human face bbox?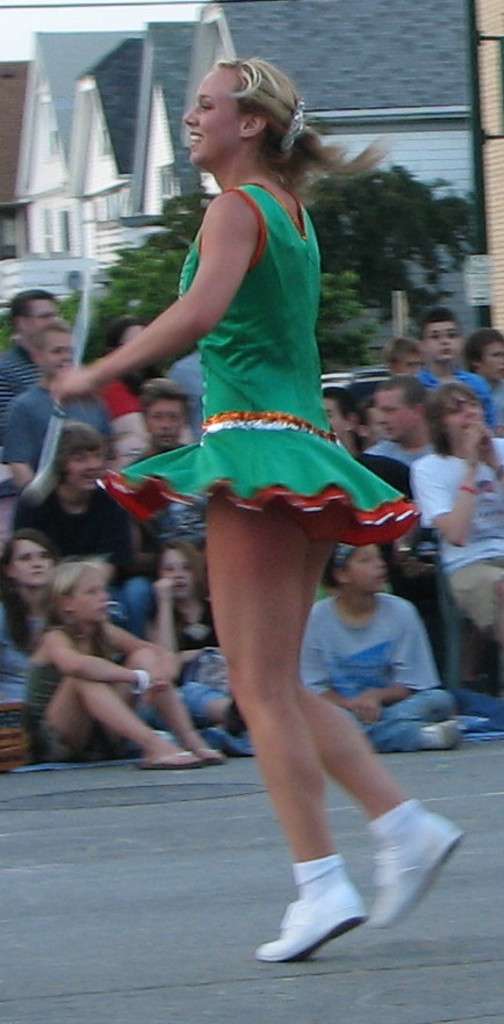
x1=150 y1=542 x2=196 y2=599
